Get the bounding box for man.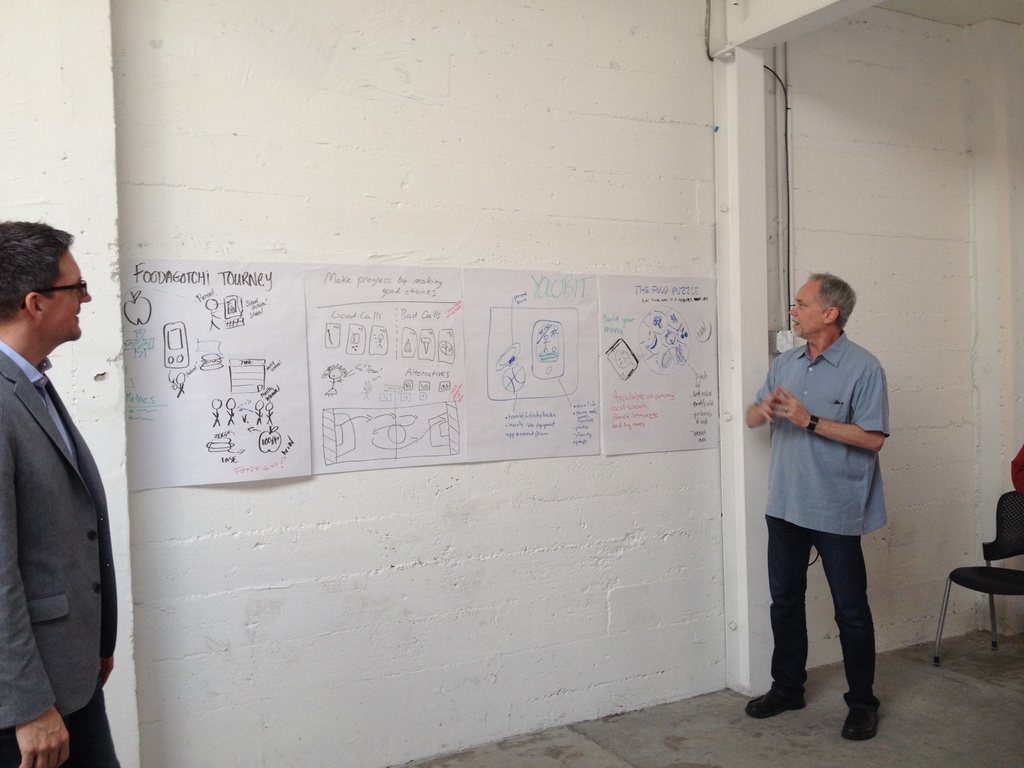
[0, 210, 118, 767].
